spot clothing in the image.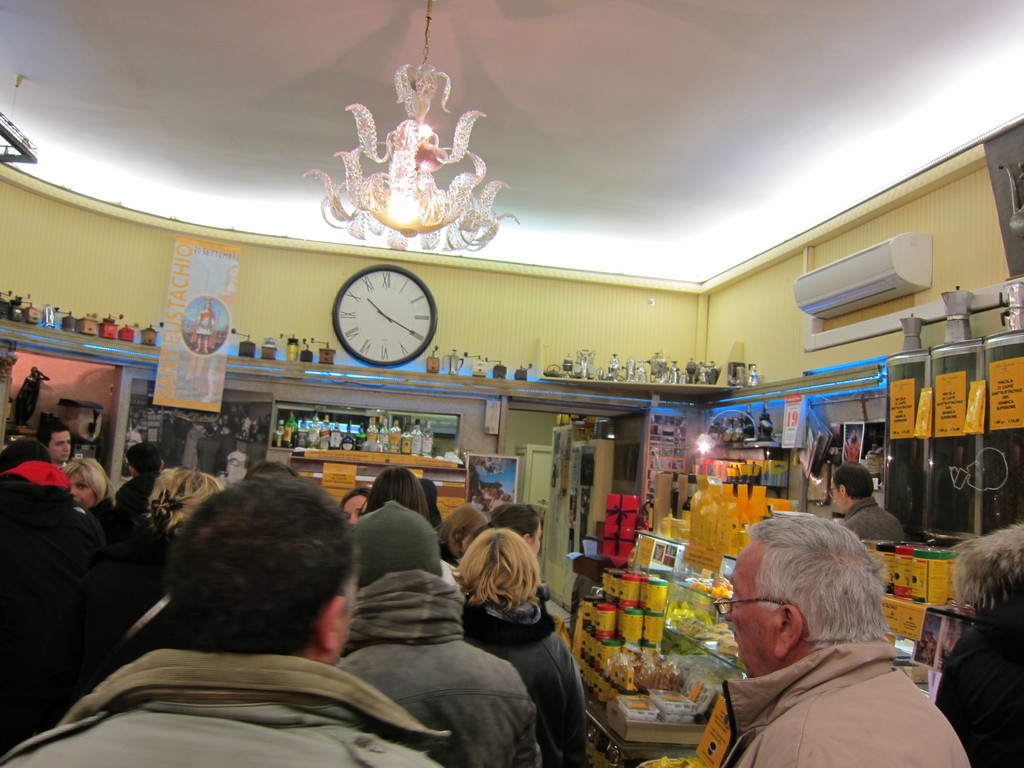
clothing found at [left=948, top=642, right=1023, bottom=764].
